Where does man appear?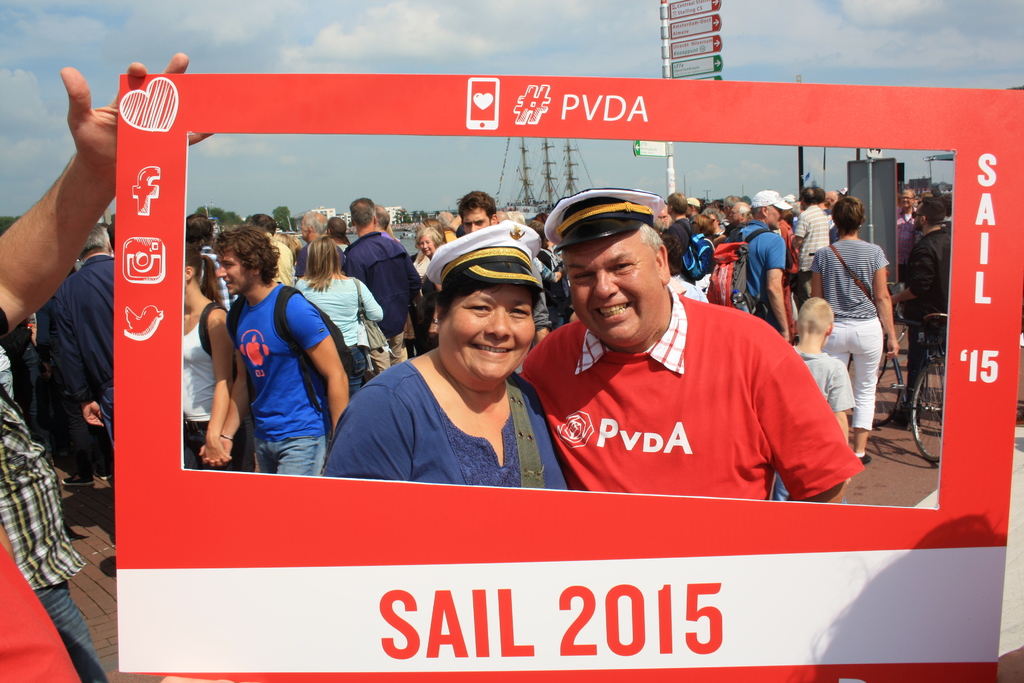
Appears at detection(188, 215, 234, 309).
